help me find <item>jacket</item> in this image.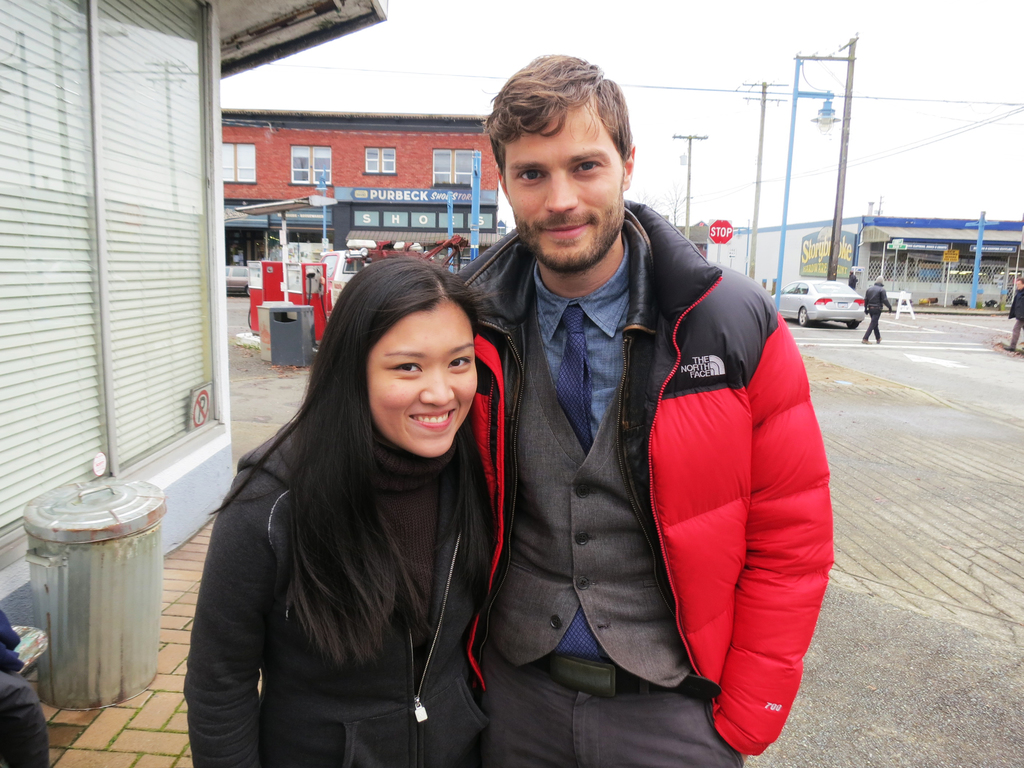
Found it: locate(445, 122, 778, 713).
